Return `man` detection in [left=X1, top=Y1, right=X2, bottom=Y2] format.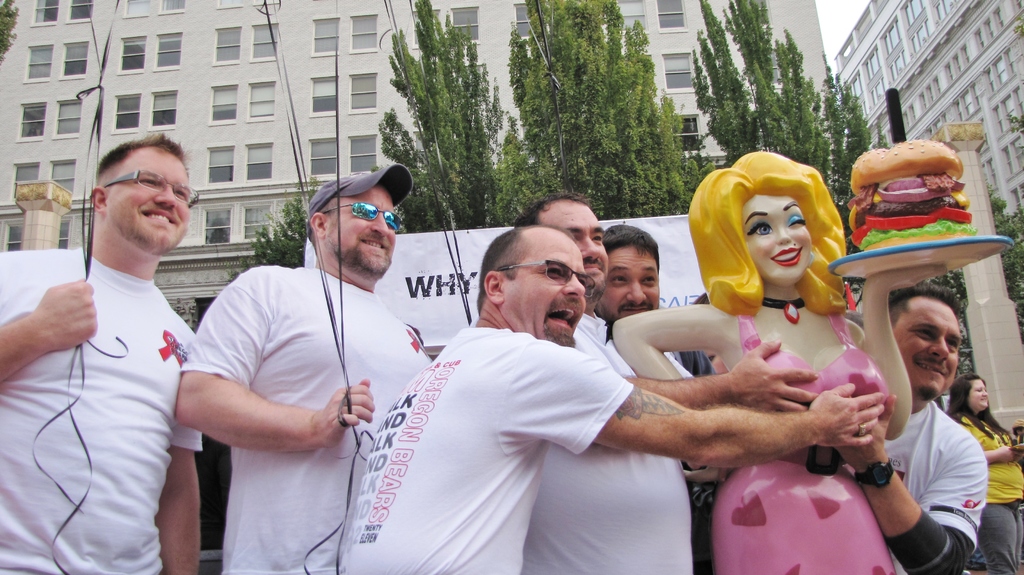
[left=172, top=160, right=431, bottom=574].
